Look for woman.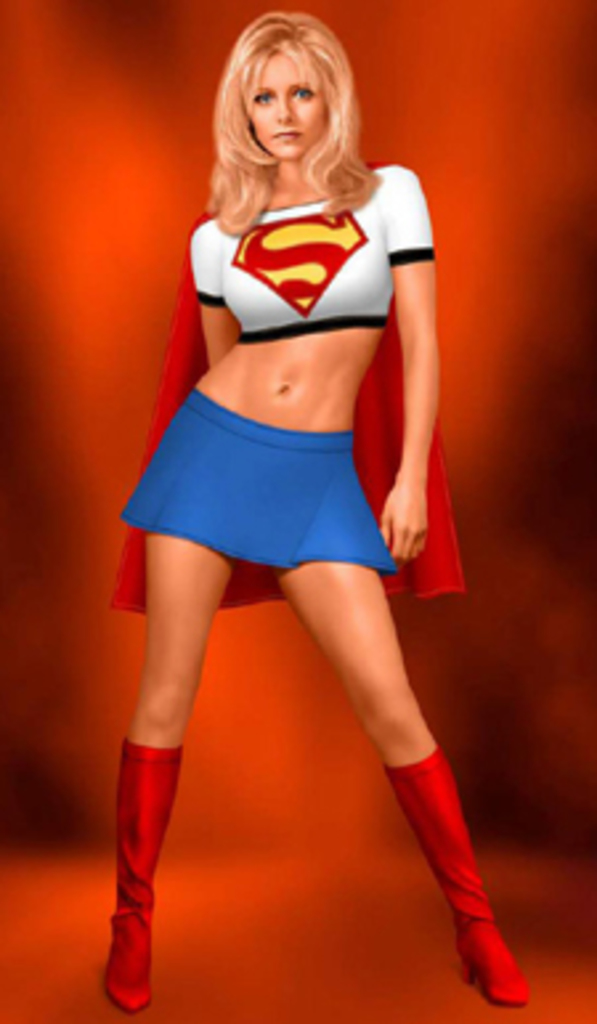
Found: bbox=[82, 0, 494, 974].
